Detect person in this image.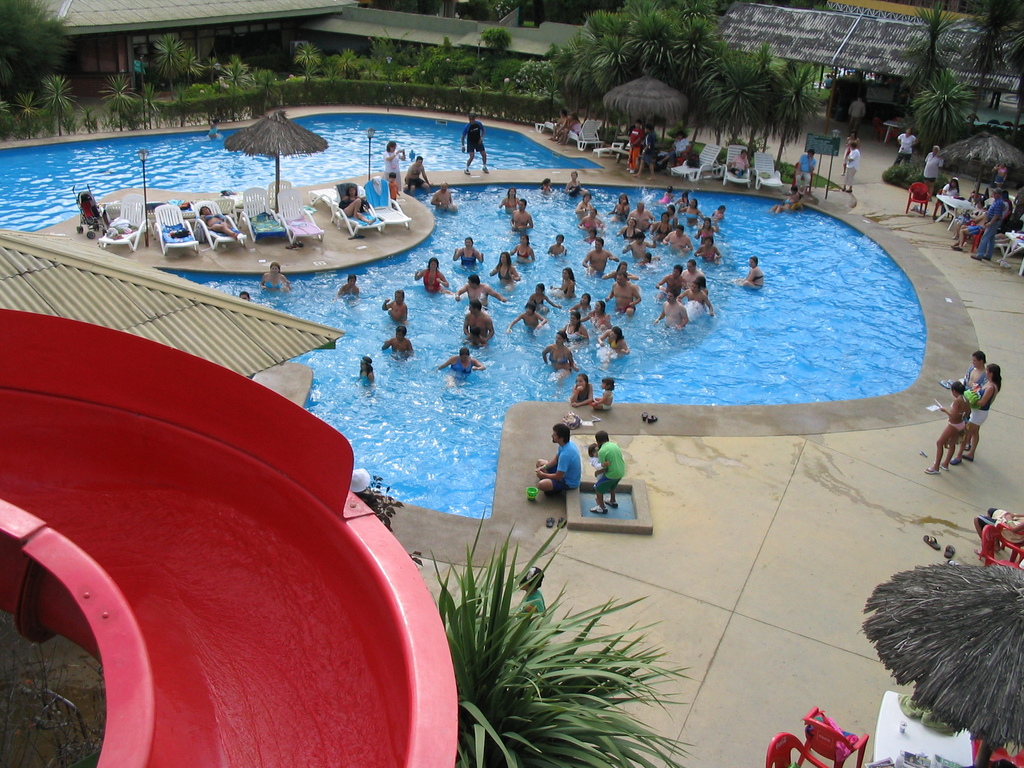
Detection: pyautogui.locateOnScreen(569, 281, 591, 318).
